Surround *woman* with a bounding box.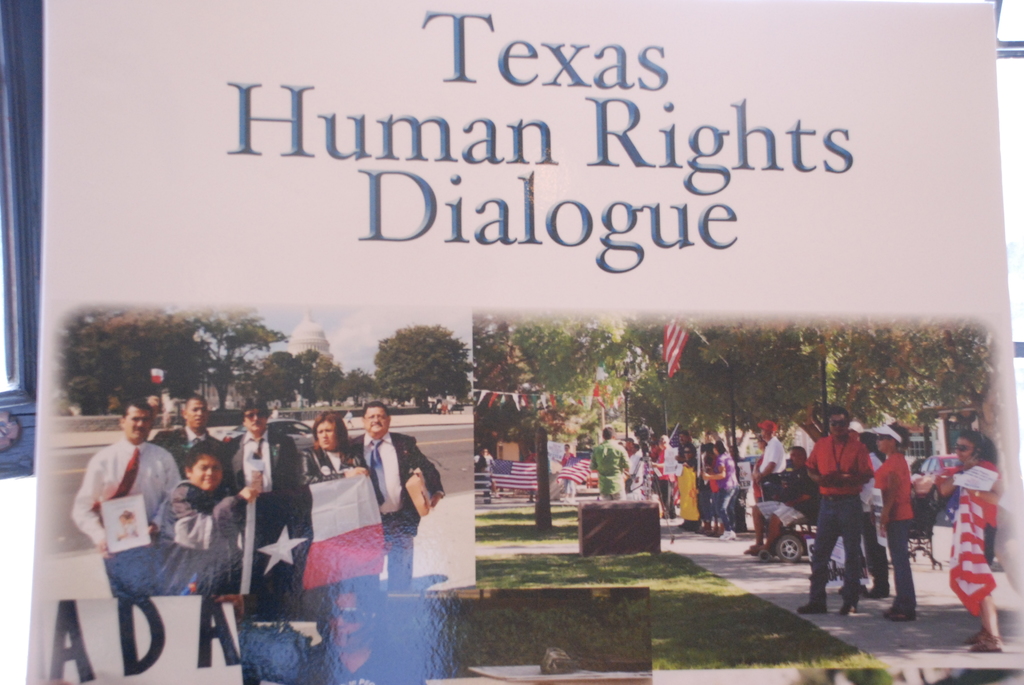
299:577:428:684.
